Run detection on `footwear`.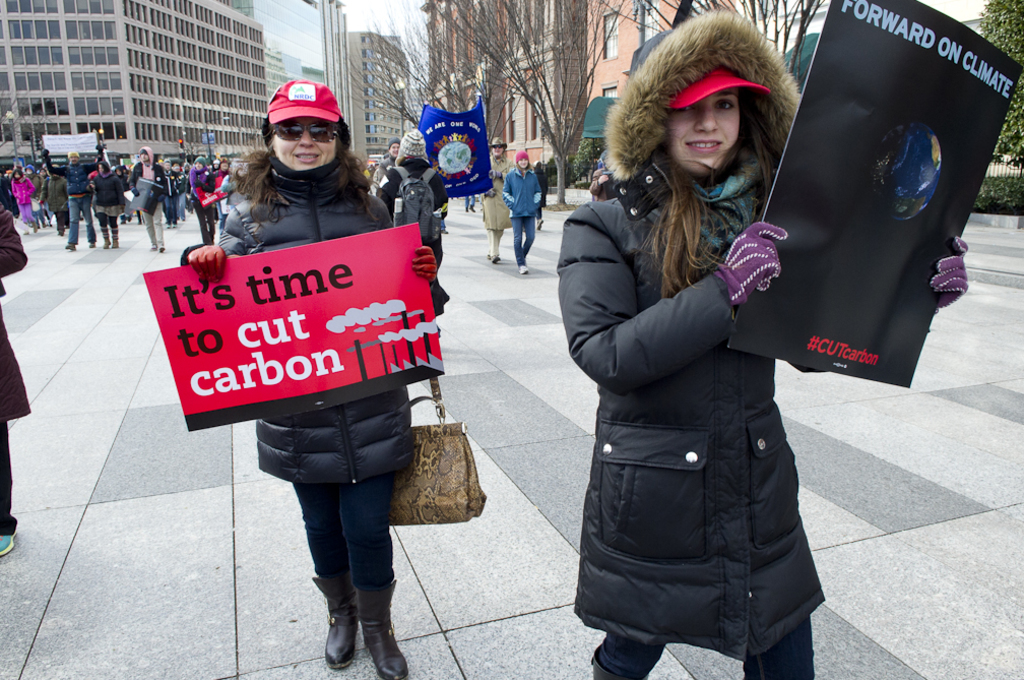
Result: box(1, 530, 21, 557).
